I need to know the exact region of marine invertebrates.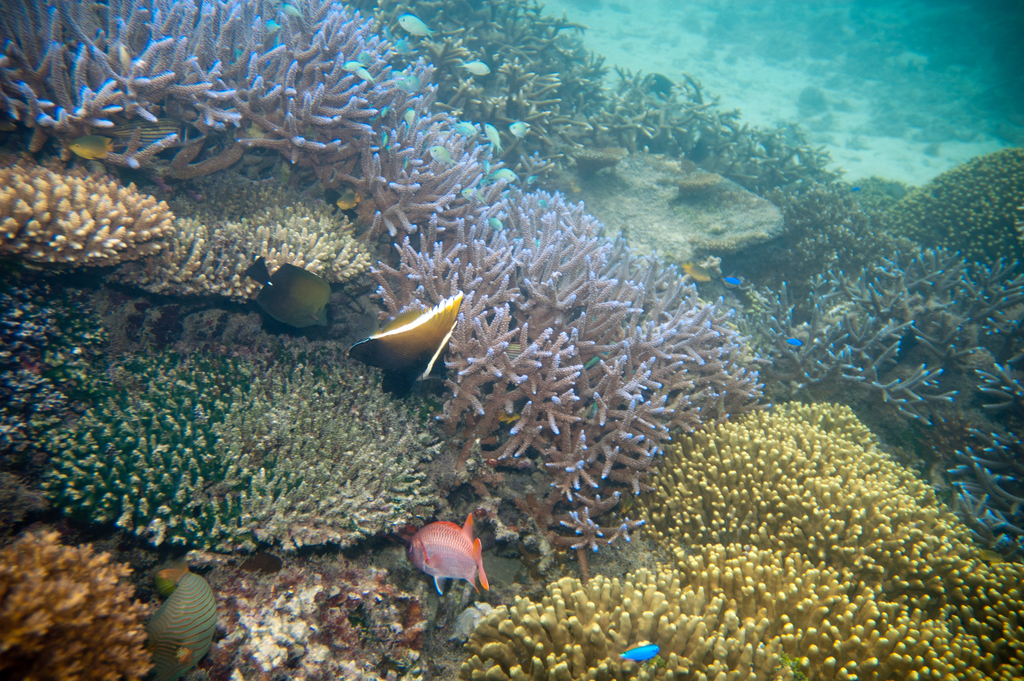
Region: locate(2, 523, 161, 680).
